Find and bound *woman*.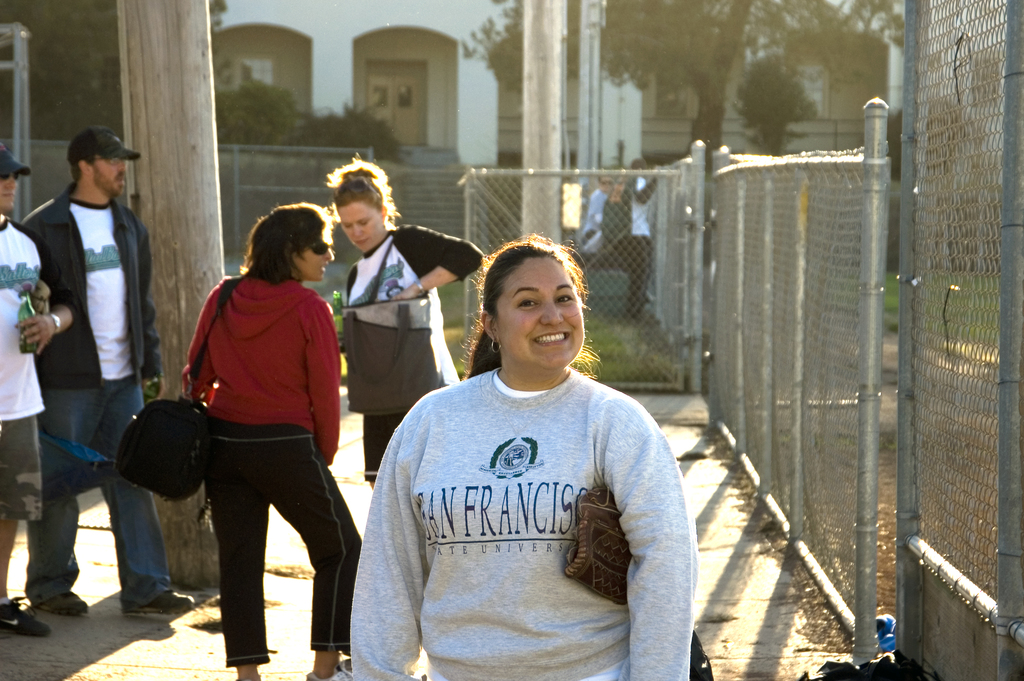
Bound: 179, 200, 360, 680.
